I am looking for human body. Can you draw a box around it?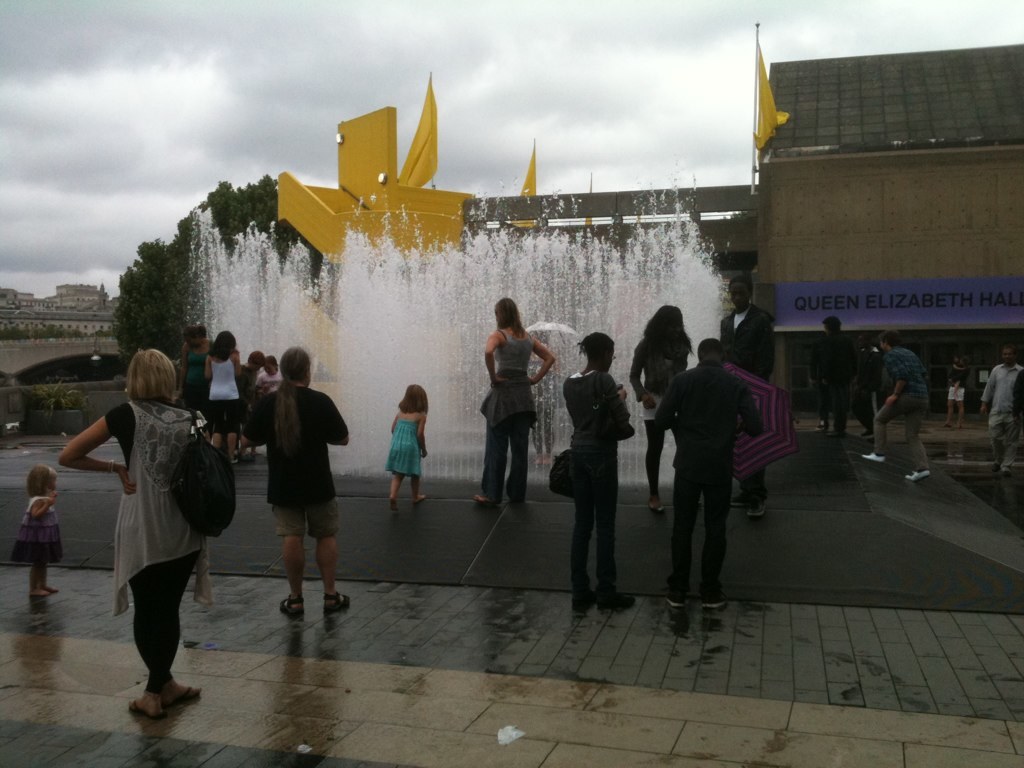
Sure, the bounding box is 83, 355, 213, 724.
